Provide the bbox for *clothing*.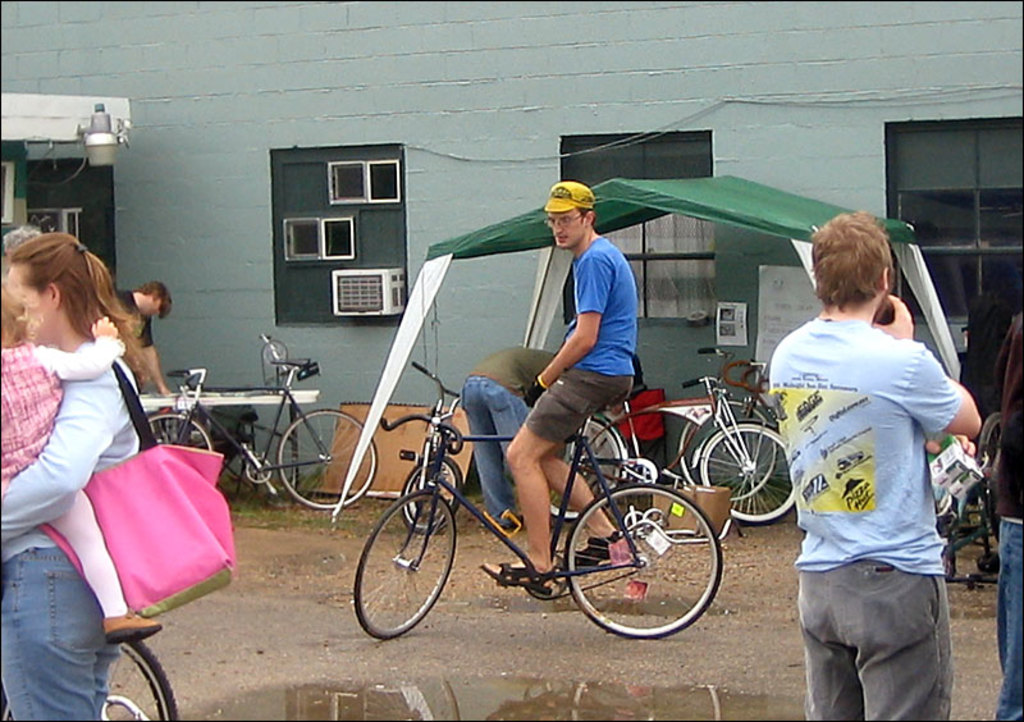
(0,342,127,611).
